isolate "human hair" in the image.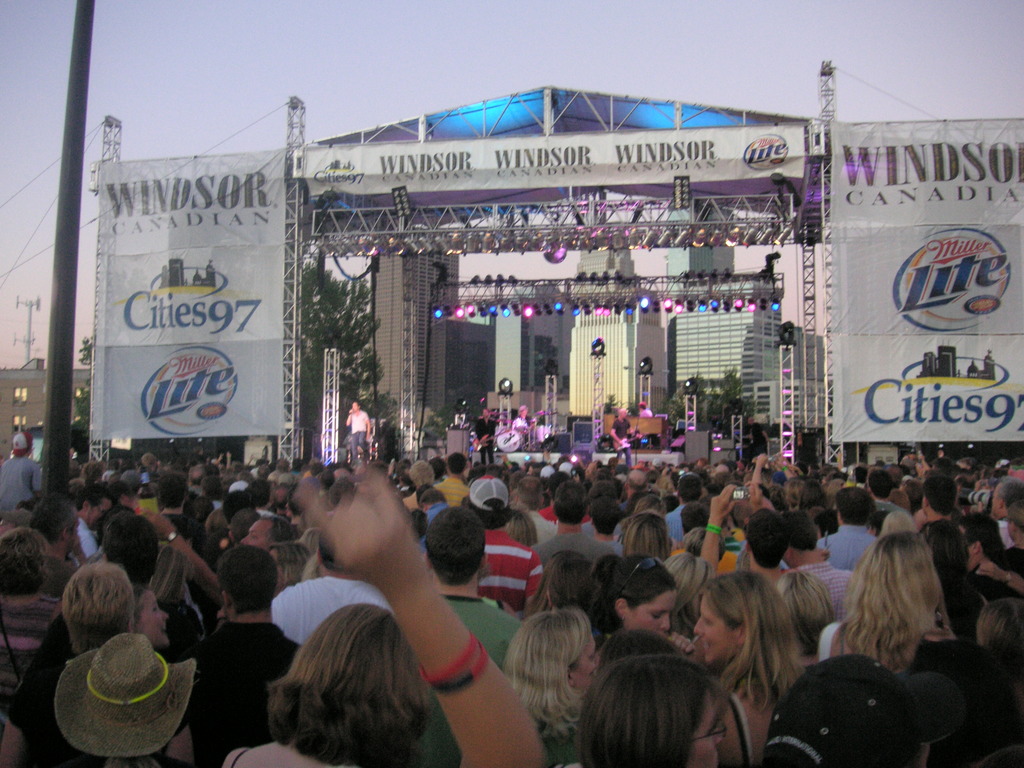
Isolated region: select_region(992, 477, 1023, 512).
